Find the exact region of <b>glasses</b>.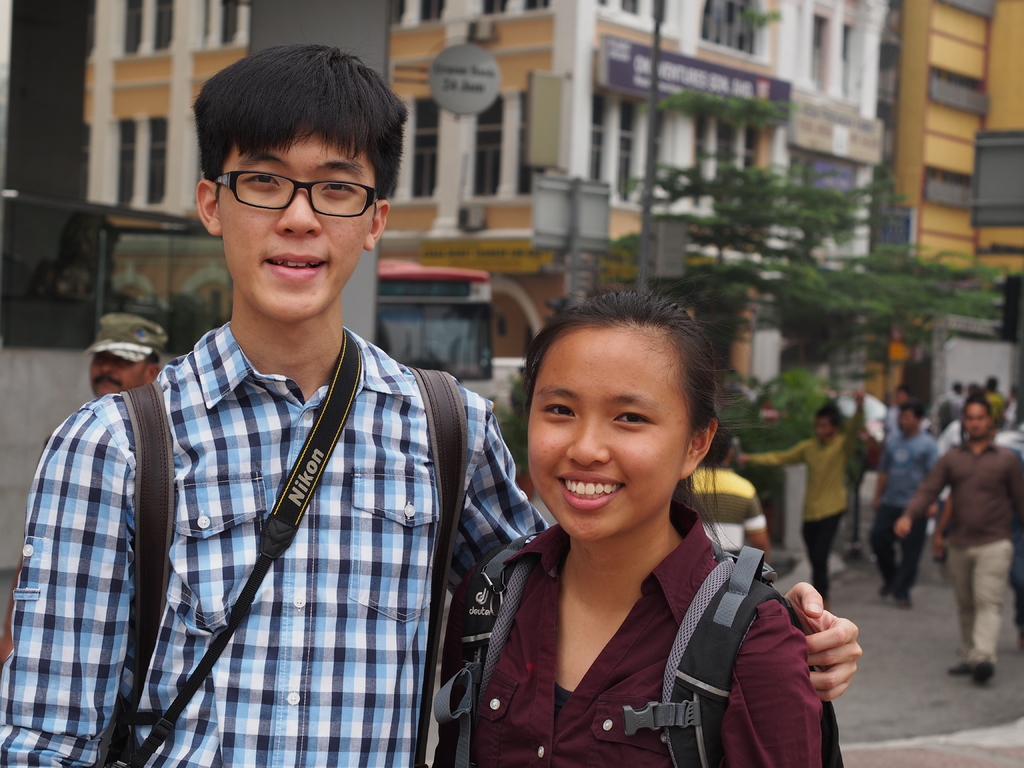
Exact region: {"x1": 199, "y1": 159, "x2": 372, "y2": 214}.
